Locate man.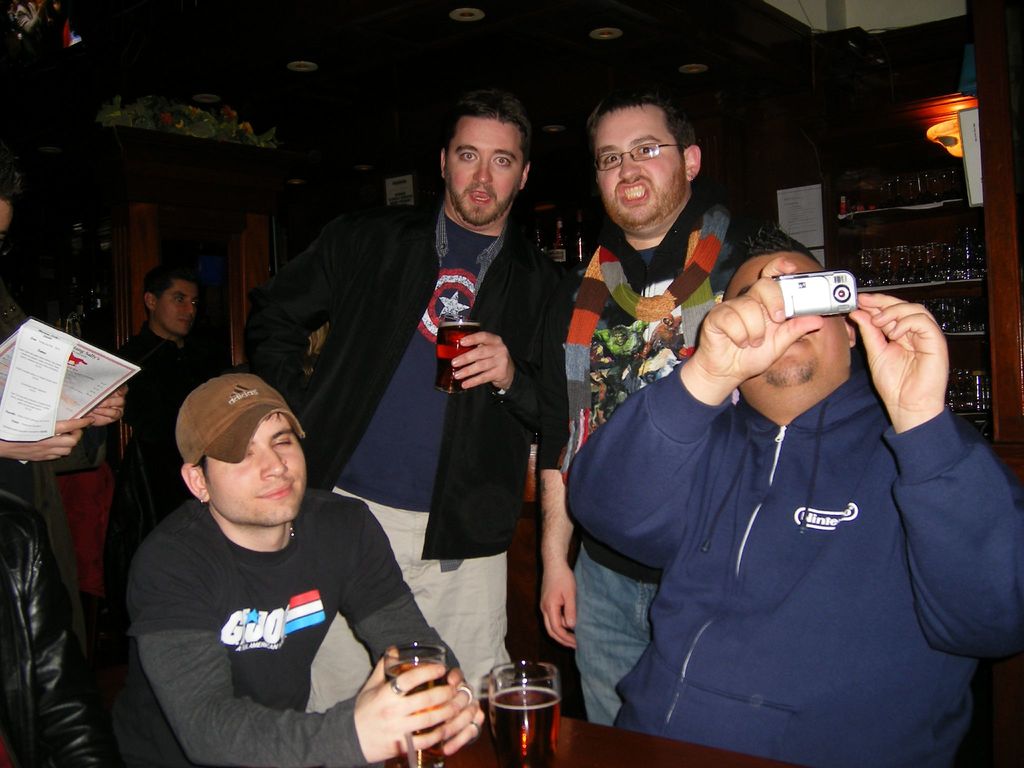
Bounding box: locate(0, 490, 104, 767).
